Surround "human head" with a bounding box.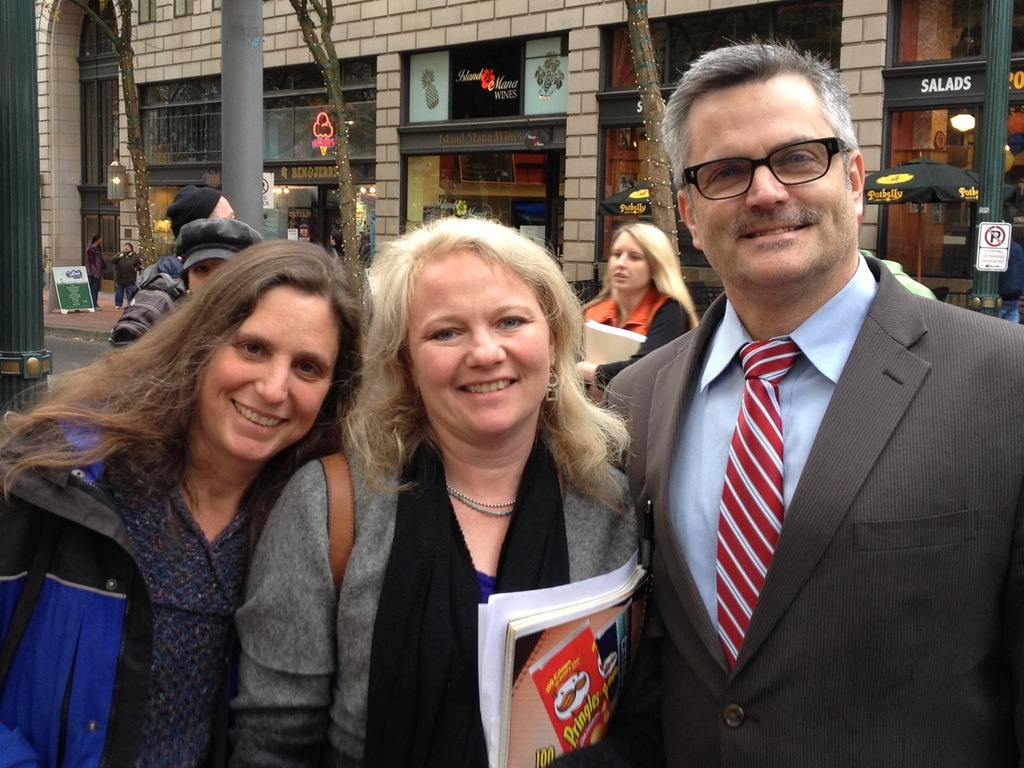
{"x1": 651, "y1": 38, "x2": 867, "y2": 303}.
